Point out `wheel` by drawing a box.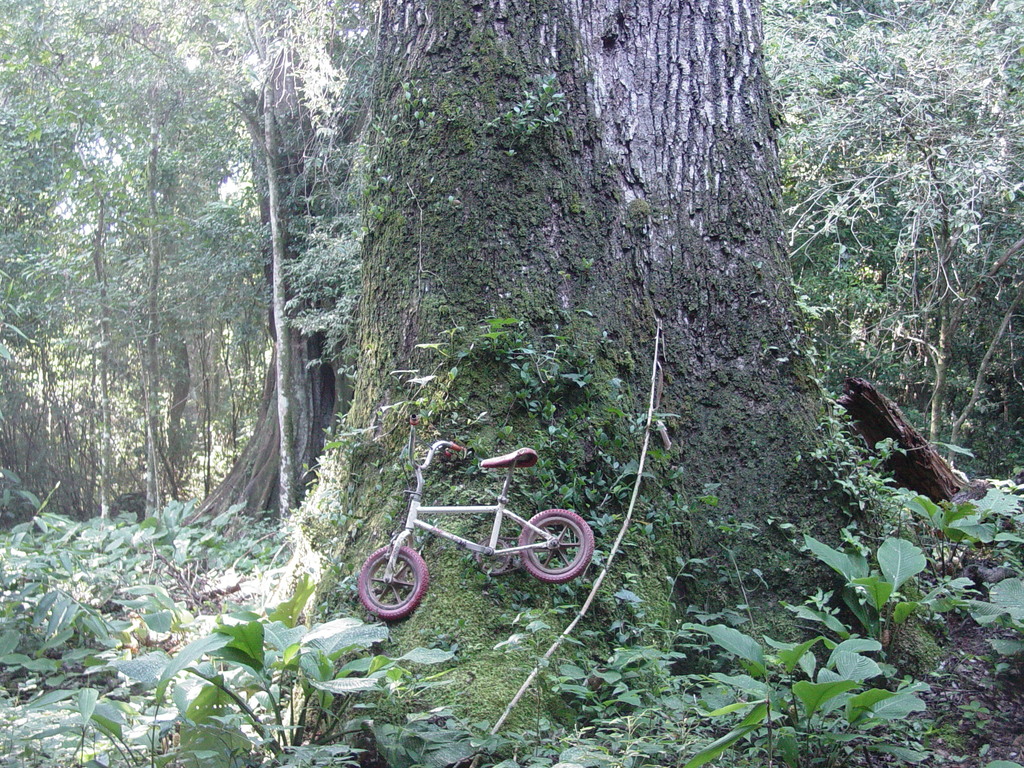
[516, 506, 595, 583].
